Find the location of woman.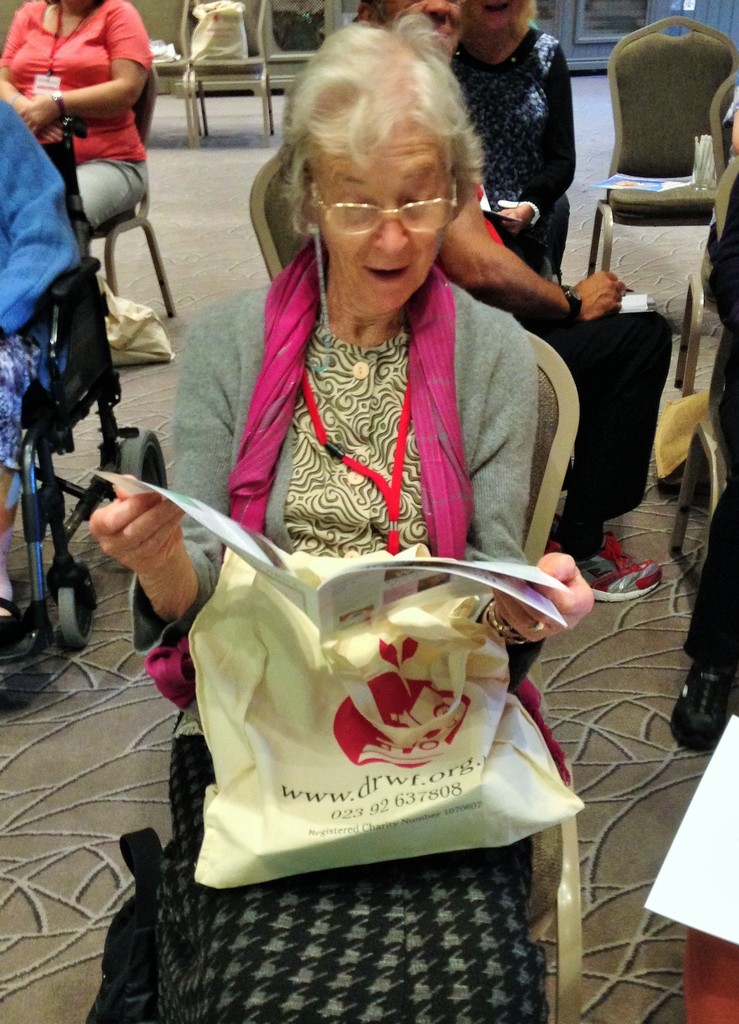
Location: x1=0, y1=0, x2=155, y2=245.
